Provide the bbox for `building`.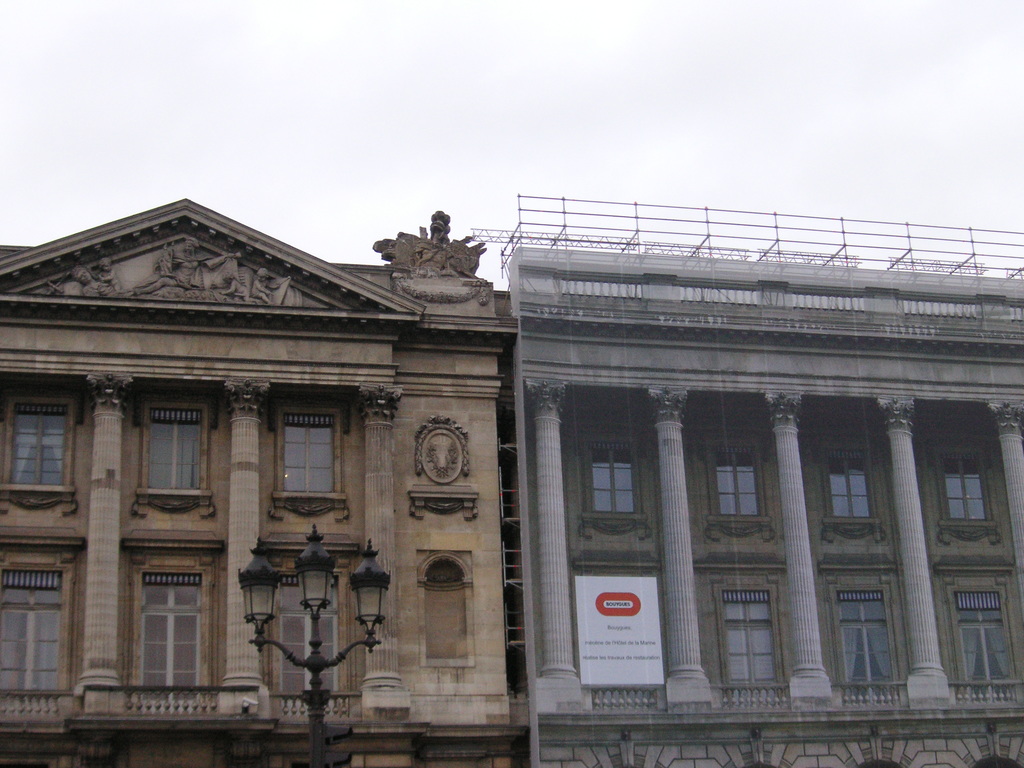
select_region(495, 208, 1023, 767).
